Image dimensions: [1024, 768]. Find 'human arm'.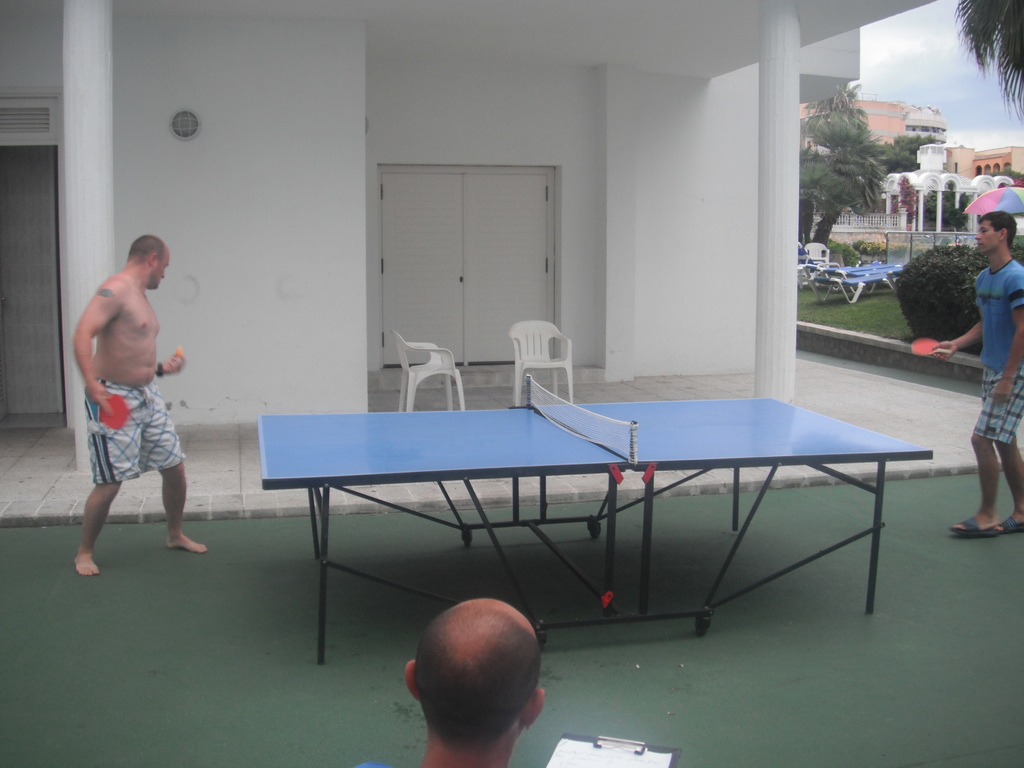
931 282 984 362.
